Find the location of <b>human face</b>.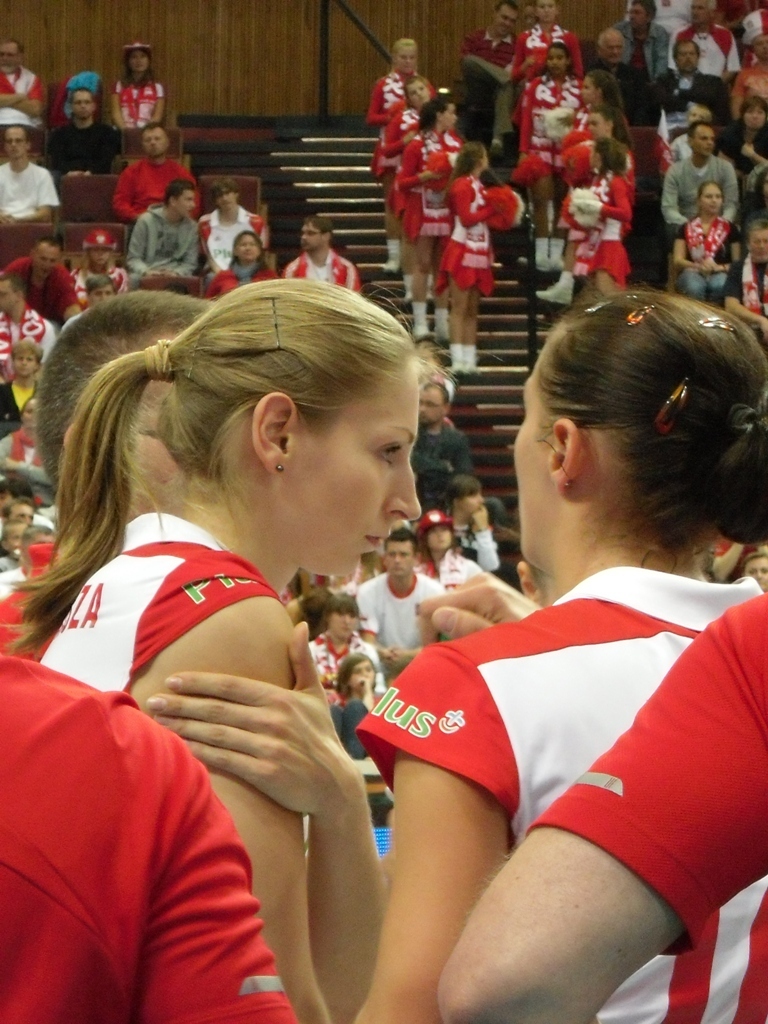
Location: [x1=580, y1=72, x2=595, y2=104].
